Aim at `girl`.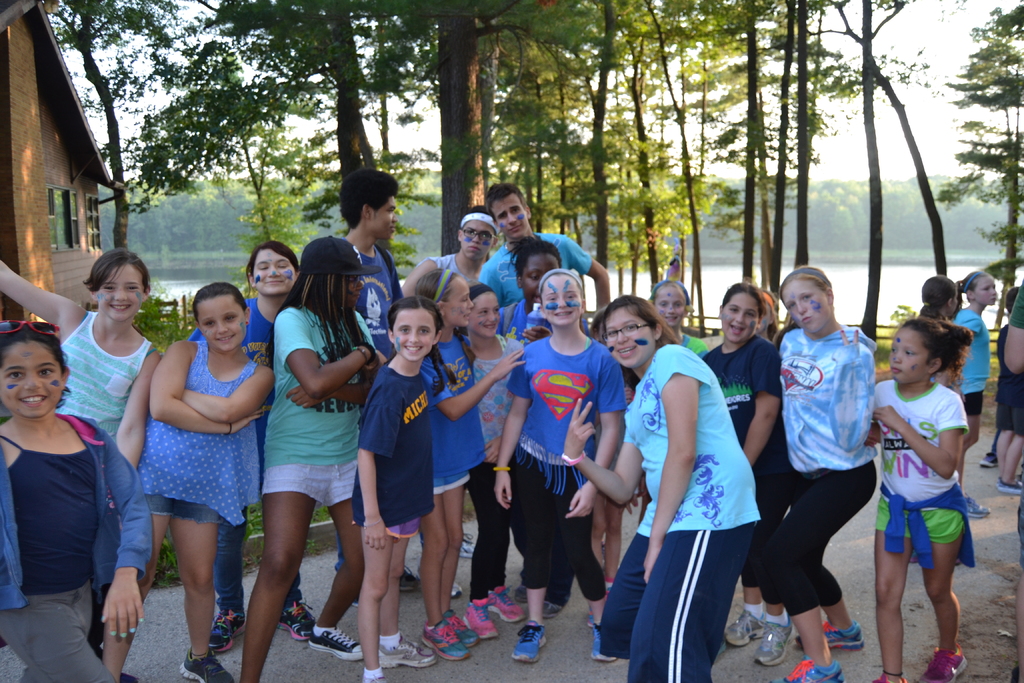
Aimed at (495,272,624,656).
